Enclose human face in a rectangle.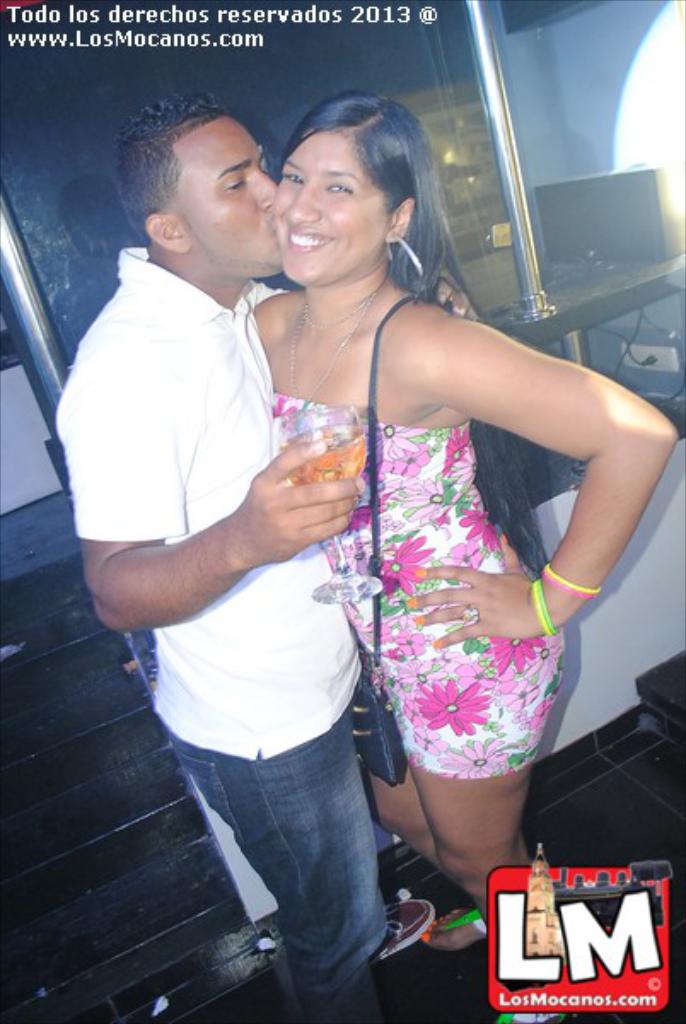
detection(280, 135, 389, 282).
